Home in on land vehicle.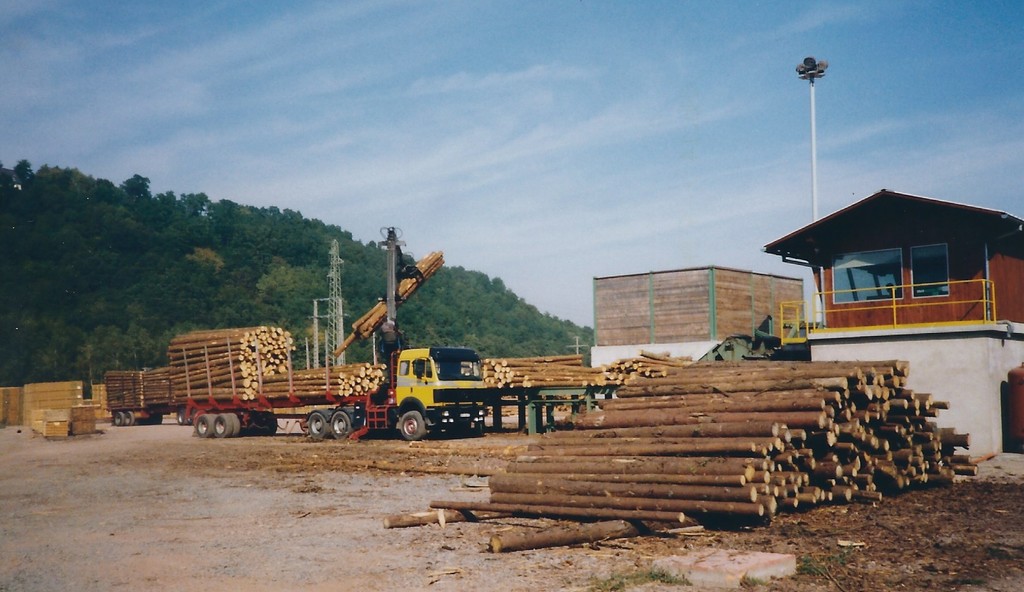
Homed in at locate(188, 225, 491, 436).
